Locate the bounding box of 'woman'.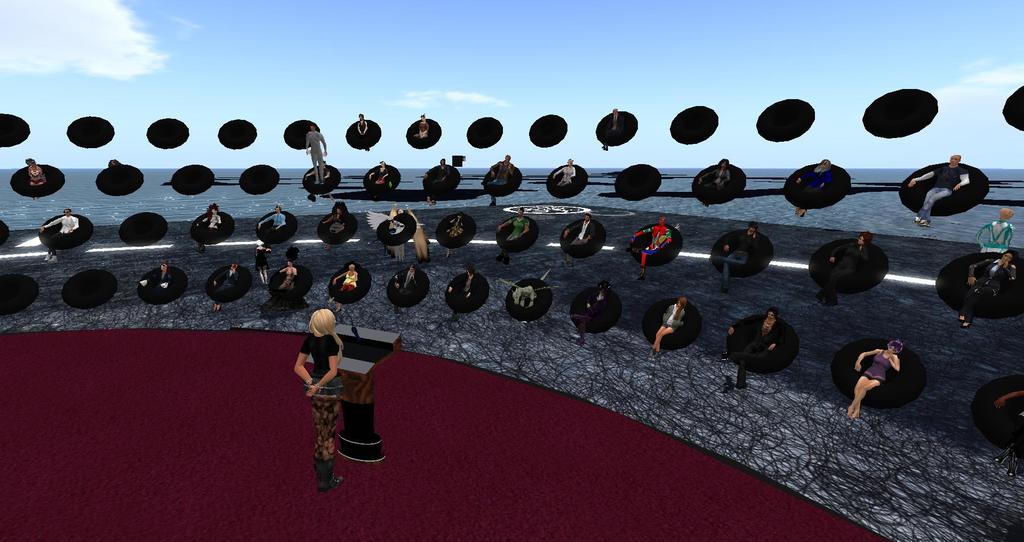
Bounding box: (x1=294, y1=307, x2=342, y2=483).
